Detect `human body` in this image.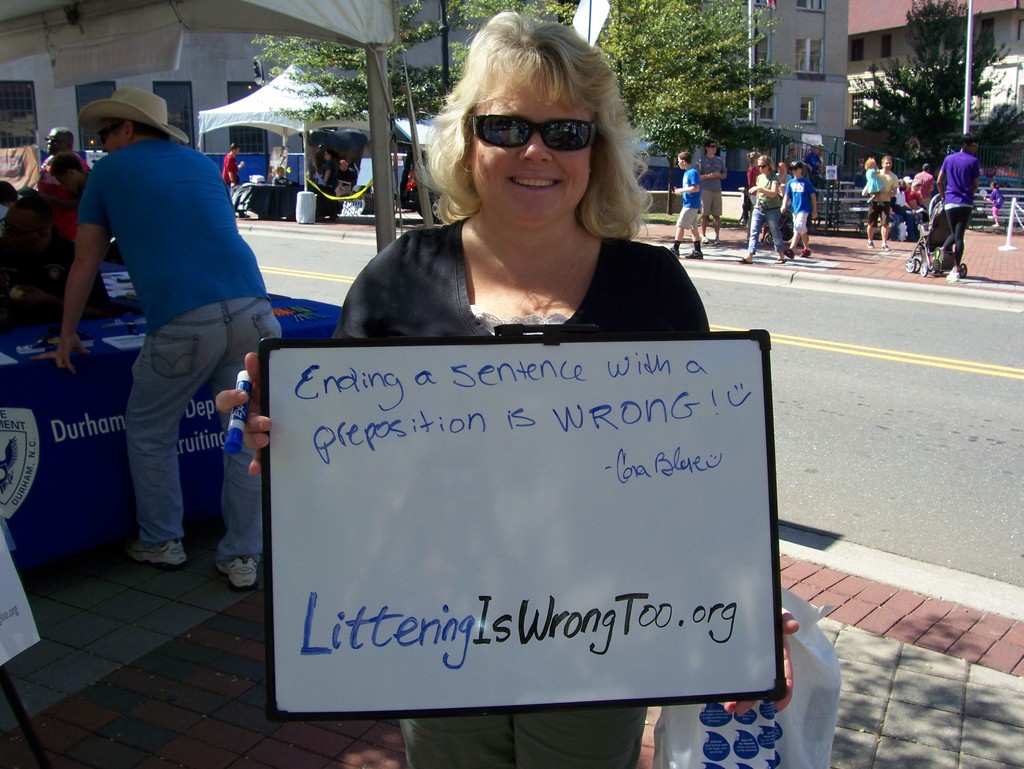
Detection: 30 90 282 592.
